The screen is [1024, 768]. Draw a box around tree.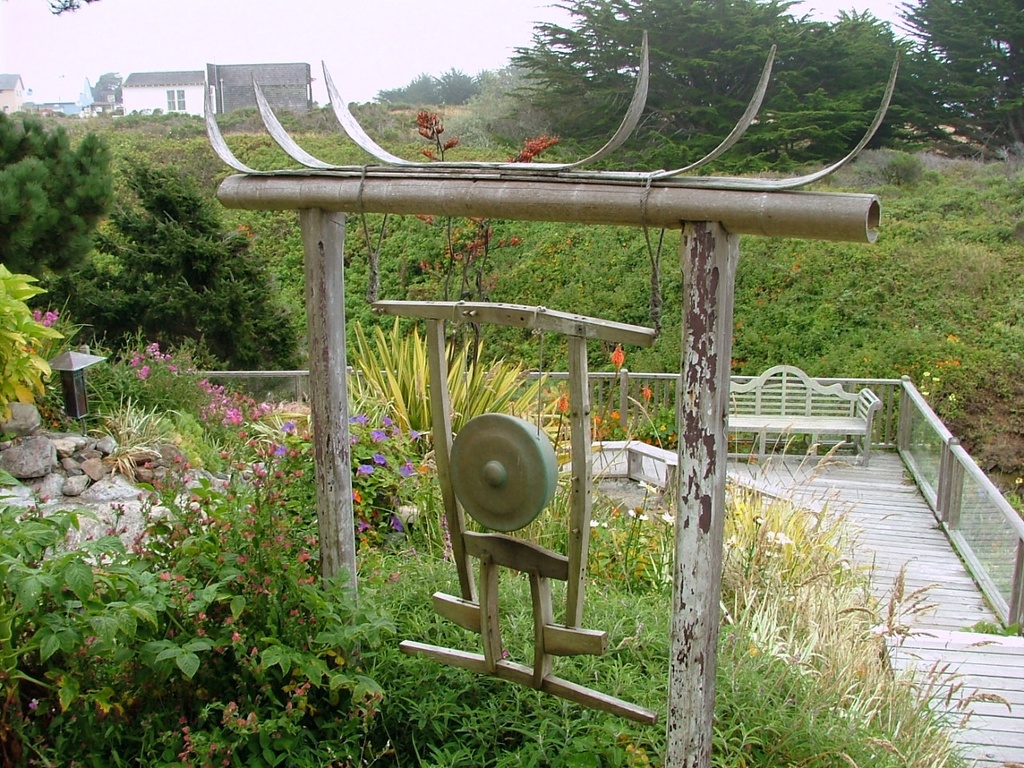
crop(377, 71, 436, 103).
